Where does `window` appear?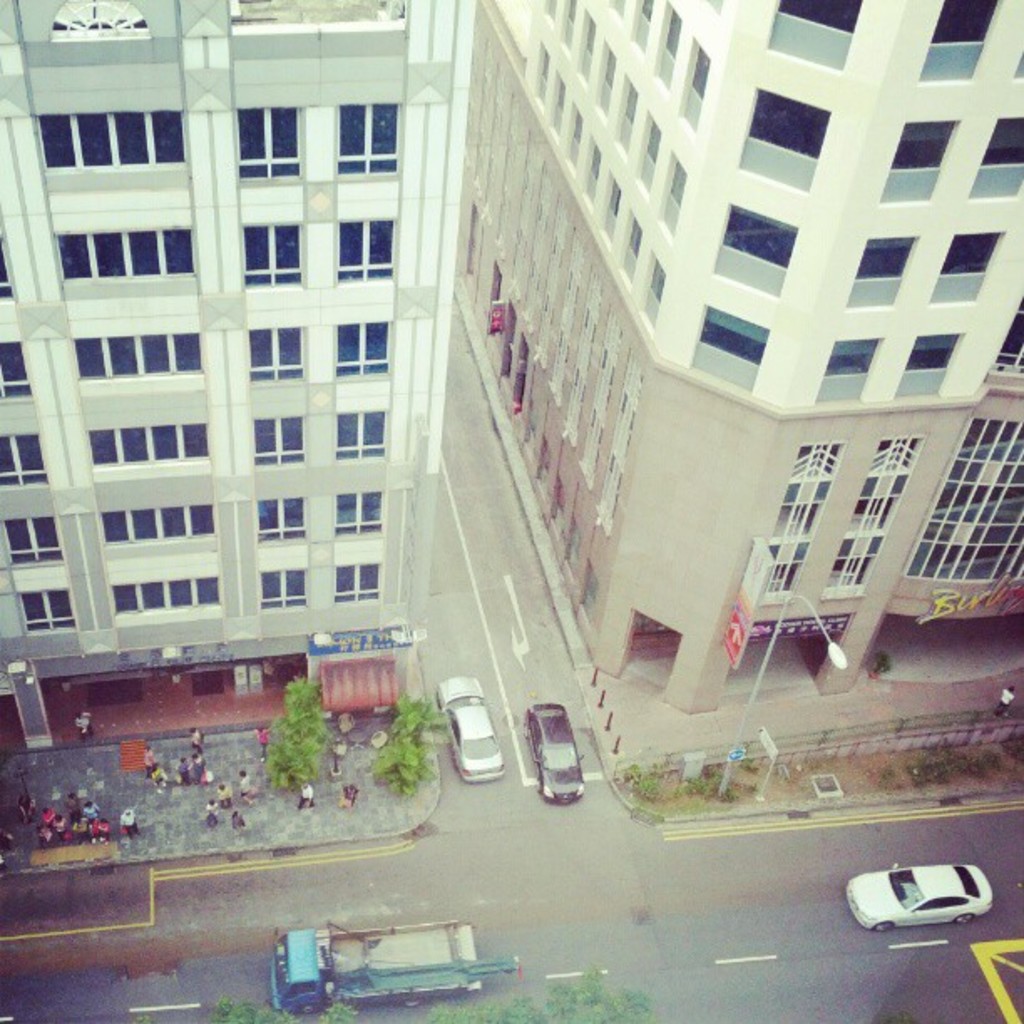
Appears at BBox(878, 117, 952, 206).
